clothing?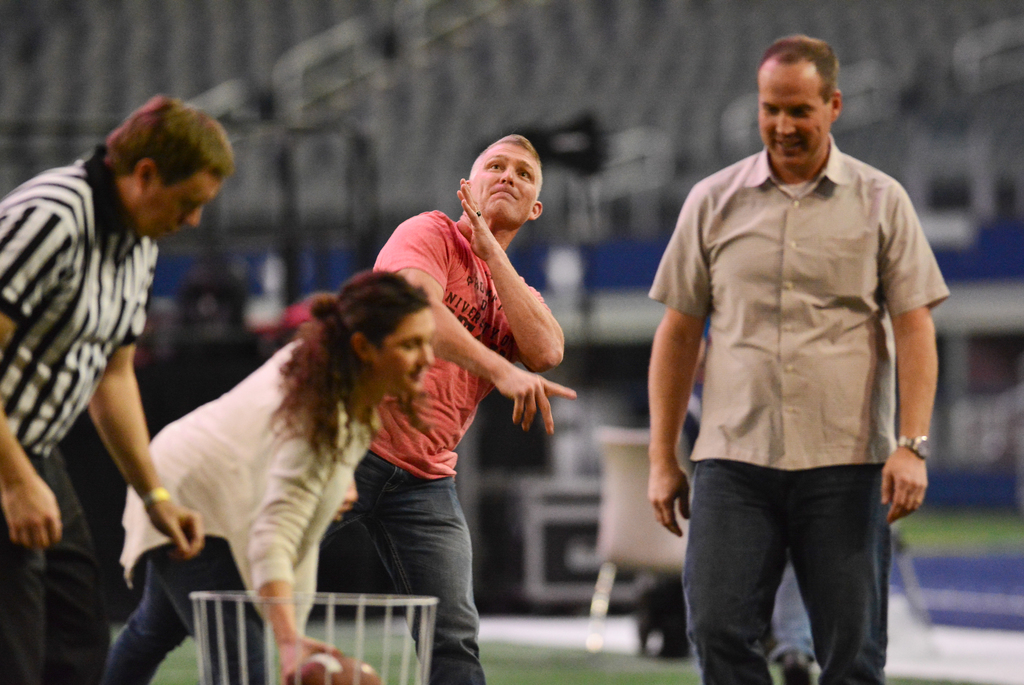
rect(0, 143, 157, 441)
